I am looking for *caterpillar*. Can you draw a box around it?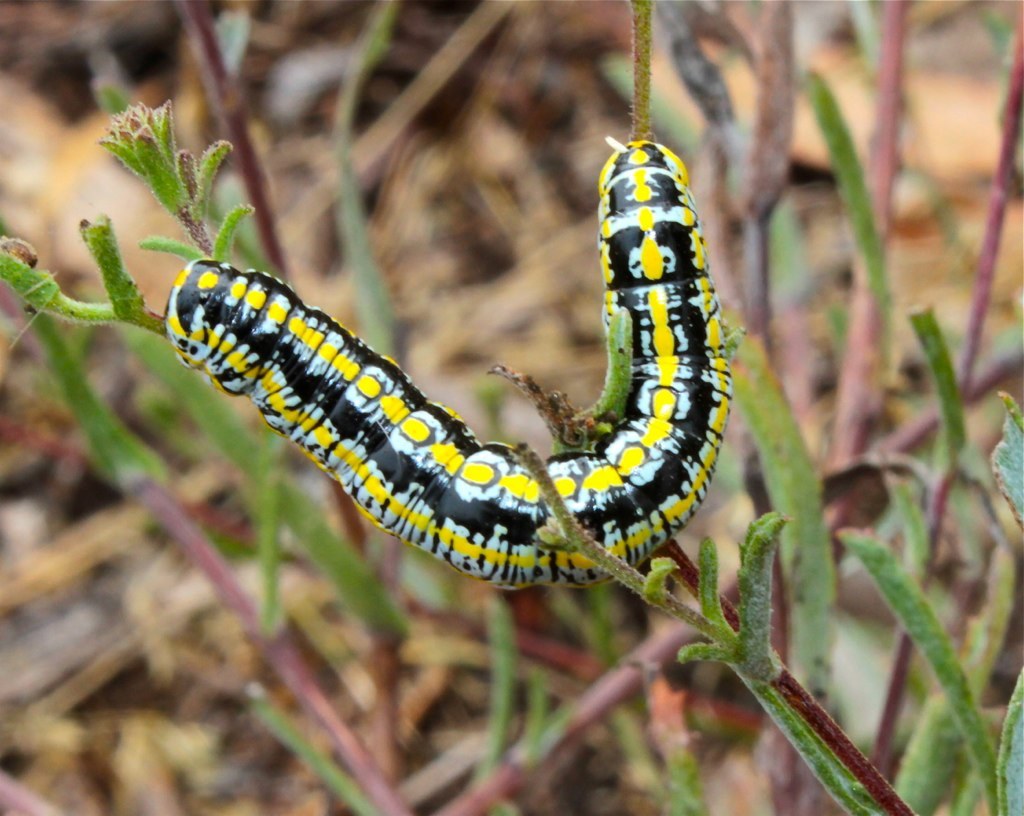
Sure, the bounding box is BBox(160, 137, 737, 591).
